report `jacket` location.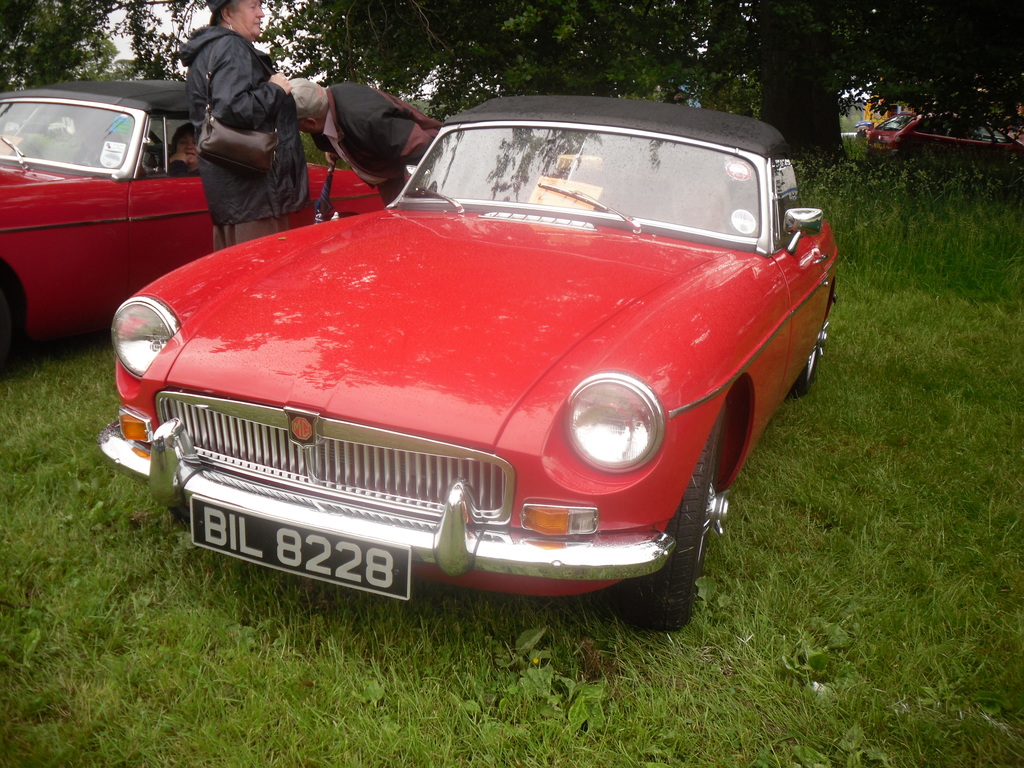
Report: left=180, top=24, right=316, bottom=229.
